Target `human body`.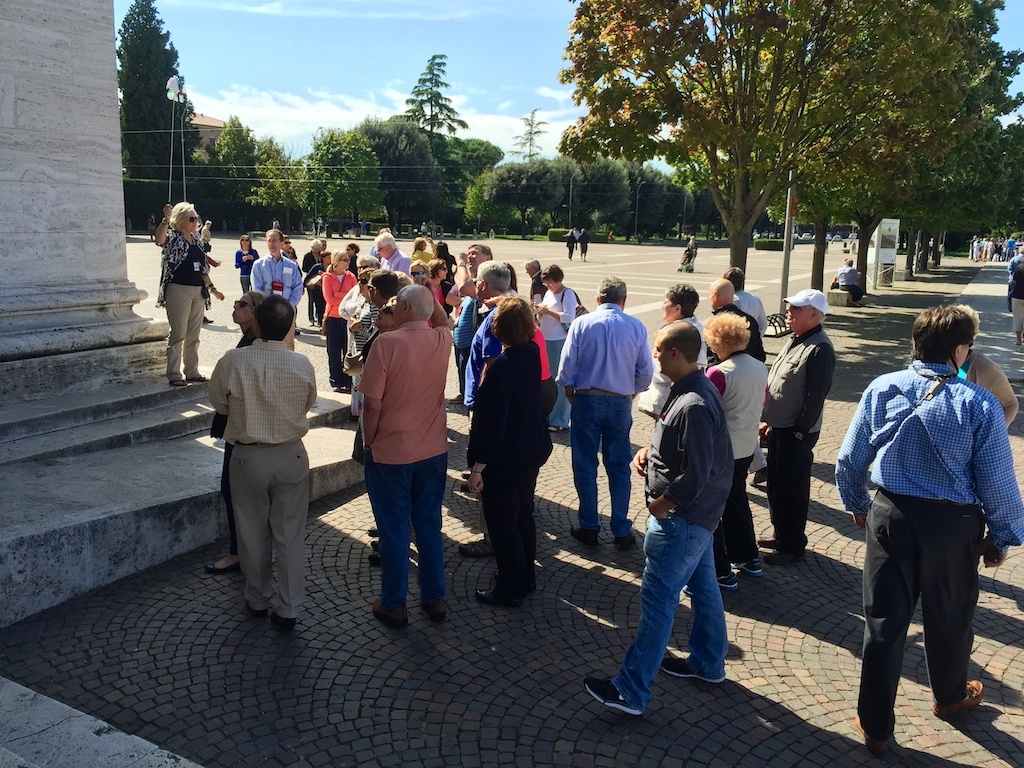
Target region: x1=682 y1=232 x2=700 y2=270.
